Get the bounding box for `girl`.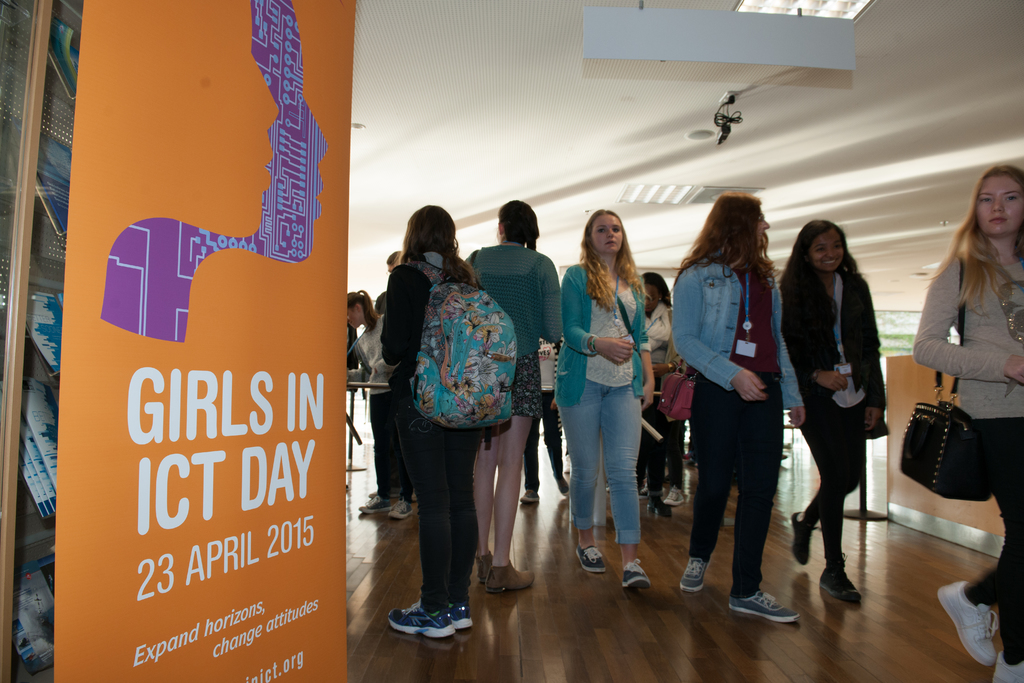
l=346, t=288, r=402, b=522.
